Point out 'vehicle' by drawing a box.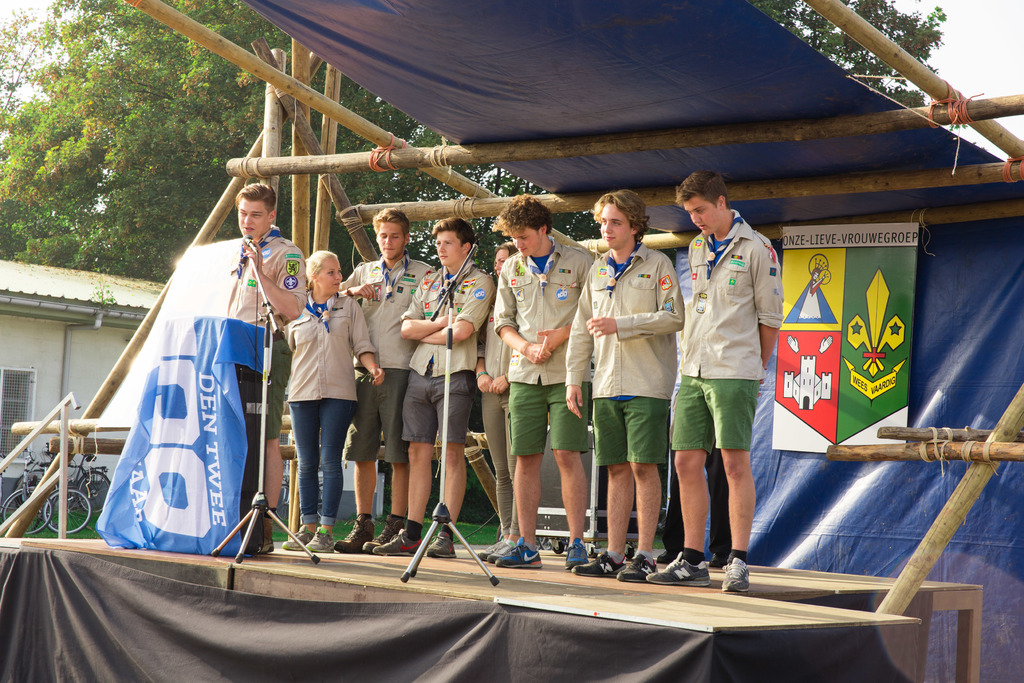
[36, 450, 93, 539].
